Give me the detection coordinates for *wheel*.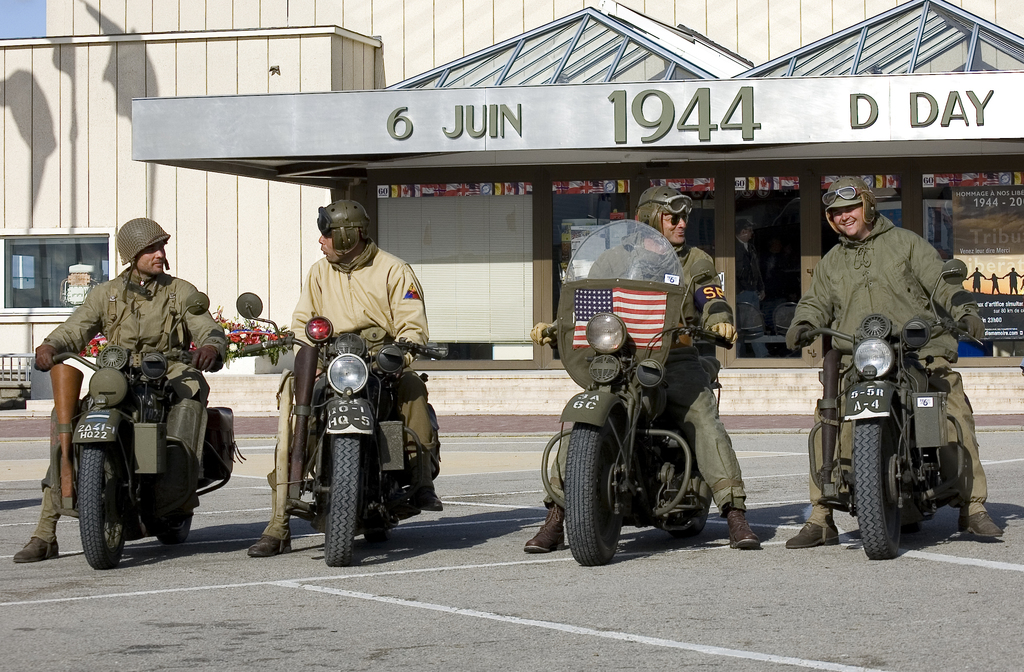
{"x1": 854, "y1": 422, "x2": 903, "y2": 562}.
